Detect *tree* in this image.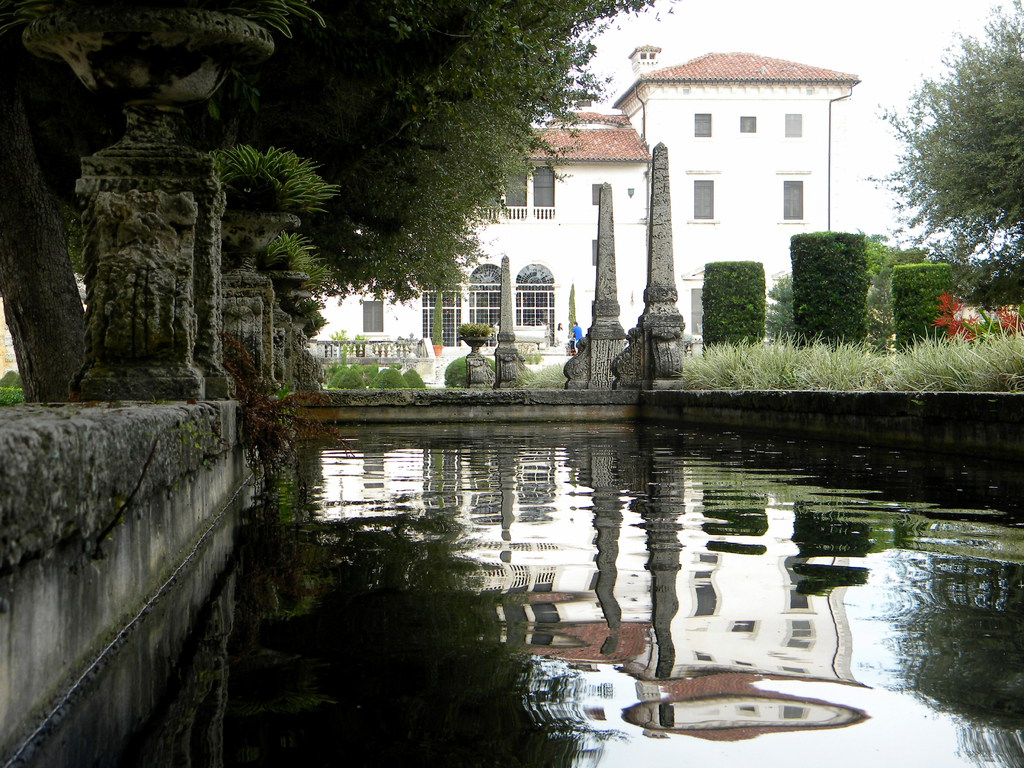
Detection: bbox=[0, 0, 678, 406].
